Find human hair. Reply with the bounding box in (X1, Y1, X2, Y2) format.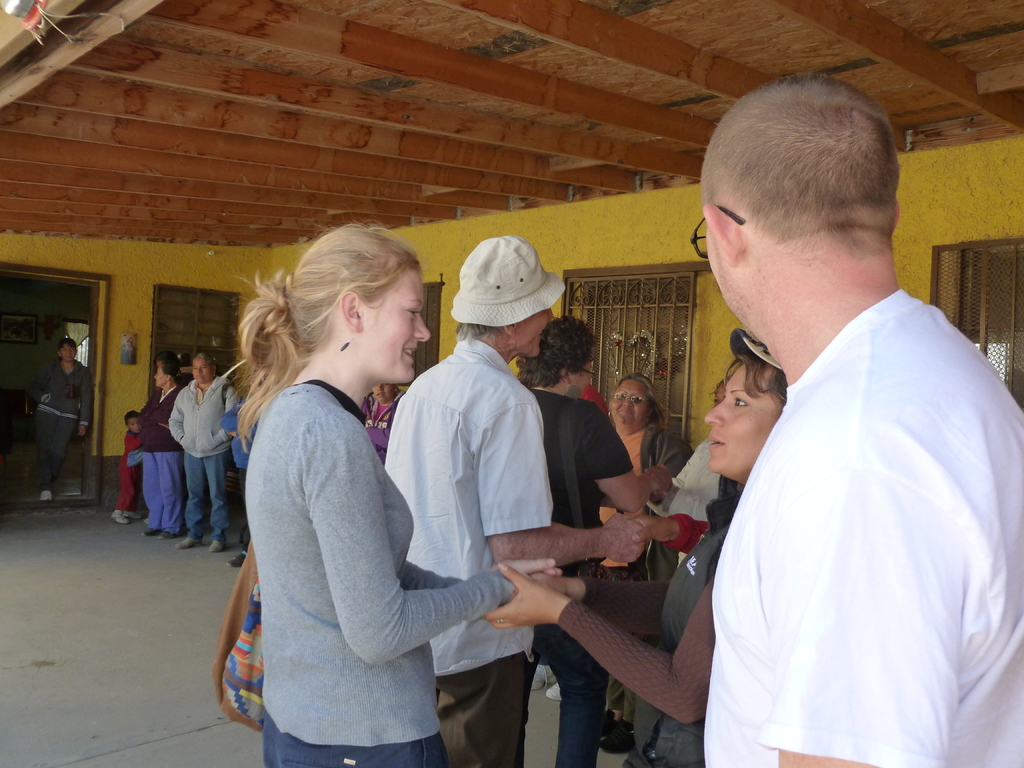
(154, 350, 179, 367).
